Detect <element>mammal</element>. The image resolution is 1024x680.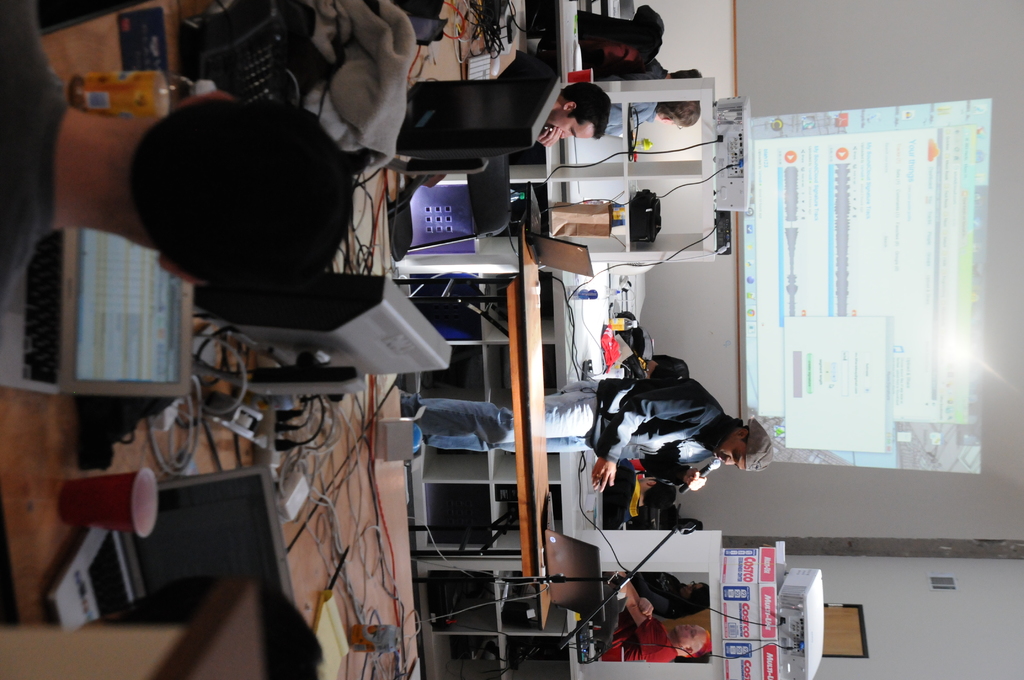
crop(395, 379, 771, 496).
